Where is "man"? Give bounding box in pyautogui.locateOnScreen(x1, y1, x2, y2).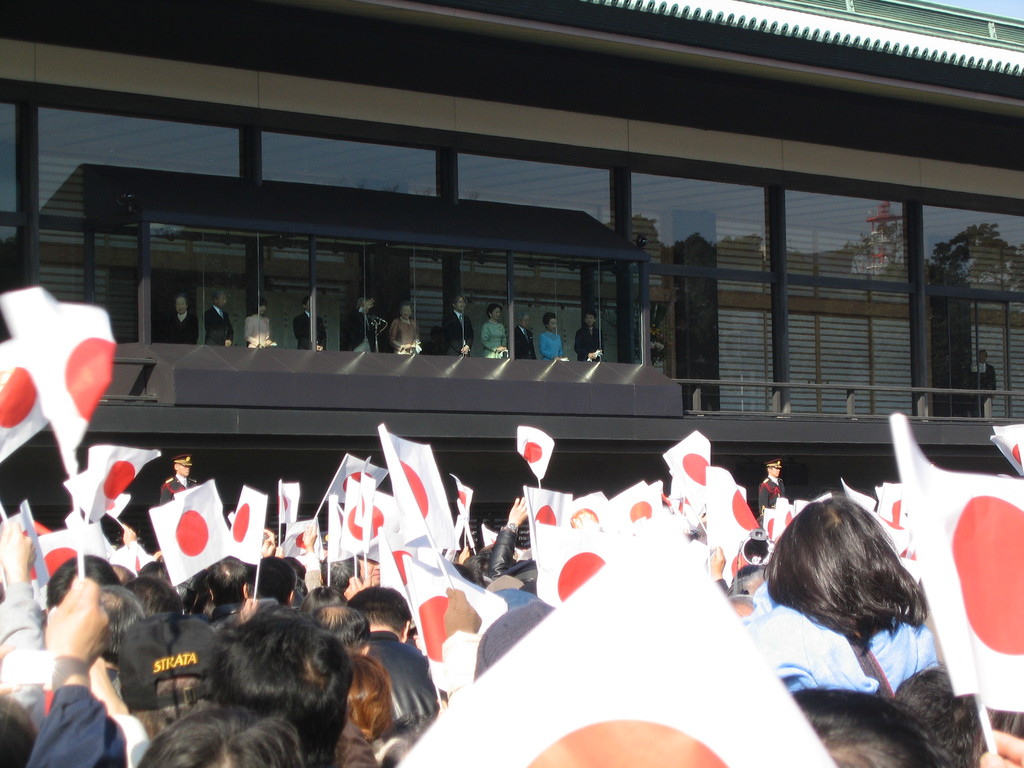
pyautogui.locateOnScreen(204, 289, 232, 346).
